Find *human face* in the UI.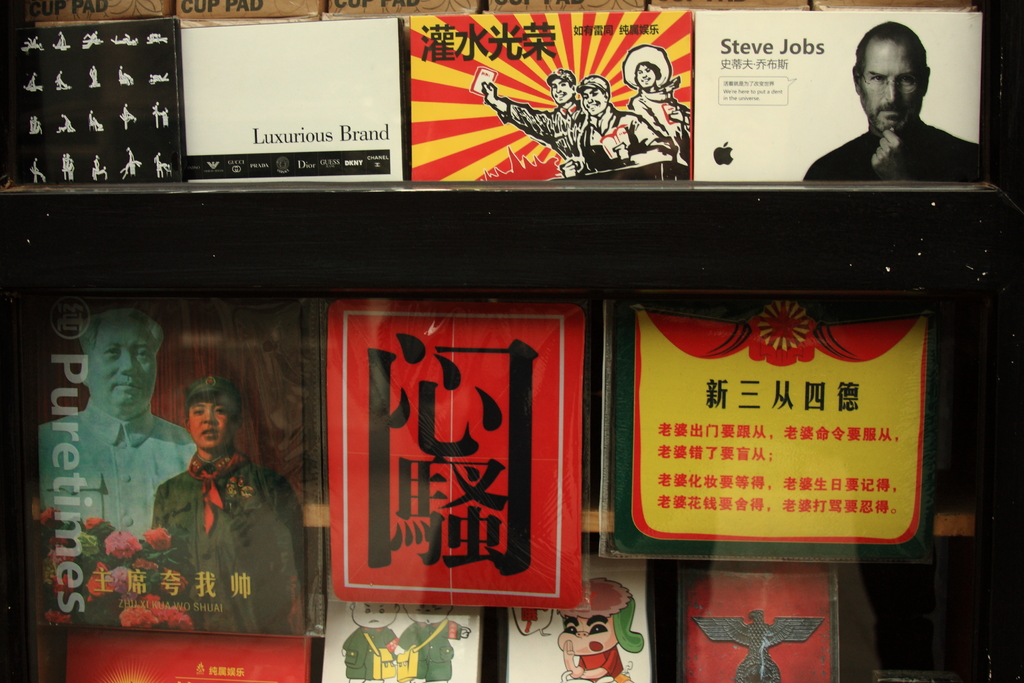
UI element at bbox=(188, 397, 231, 449).
